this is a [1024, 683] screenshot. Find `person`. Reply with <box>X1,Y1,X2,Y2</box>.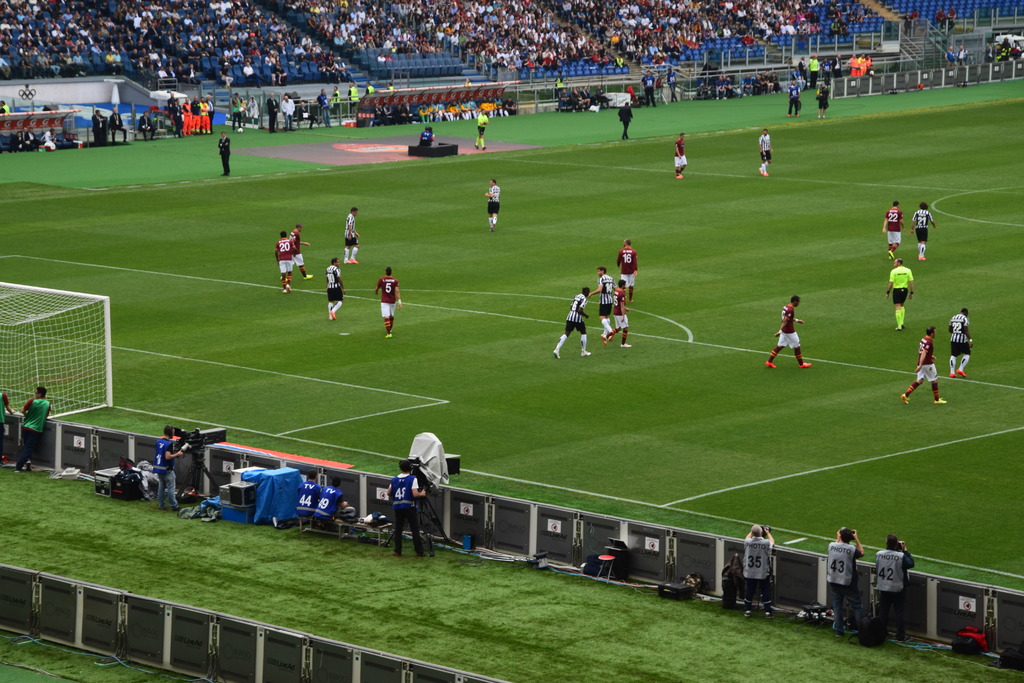
<box>616,272,632,349</box>.
